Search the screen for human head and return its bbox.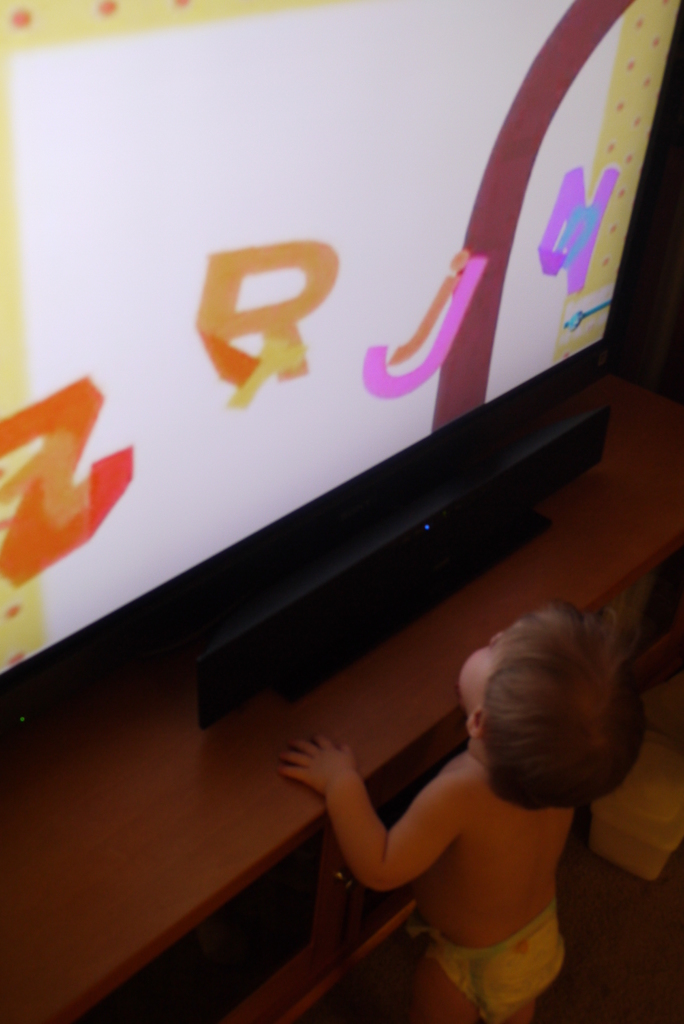
Found: pyautogui.locateOnScreen(464, 602, 631, 810).
